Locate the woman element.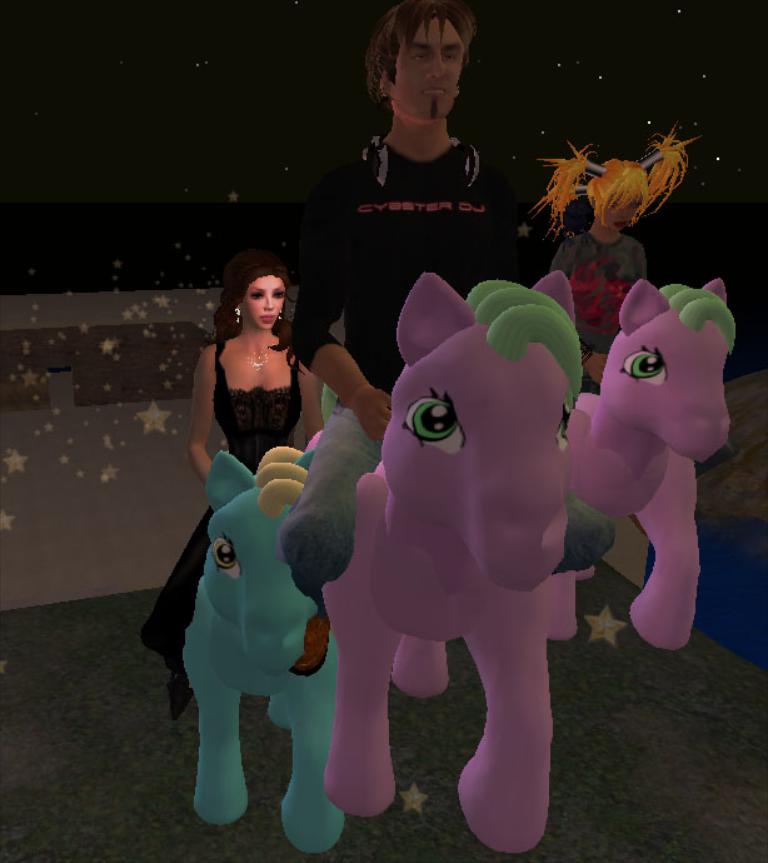
Element bbox: l=532, t=123, r=700, b=573.
